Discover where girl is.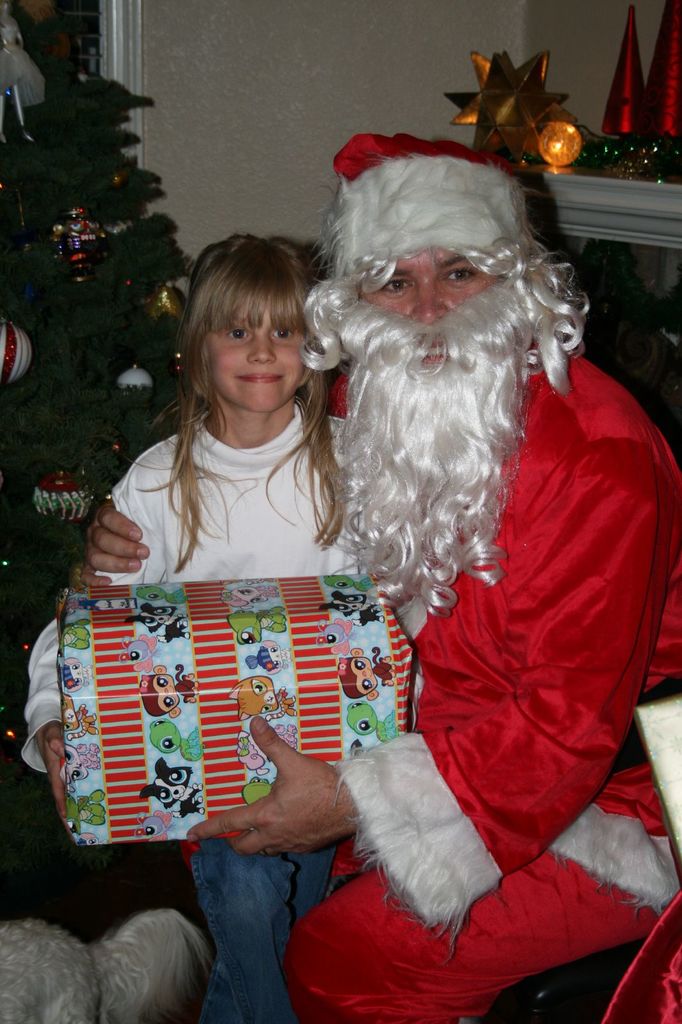
Discovered at <bbox>20, 237, 372, 1023</bbox>.
